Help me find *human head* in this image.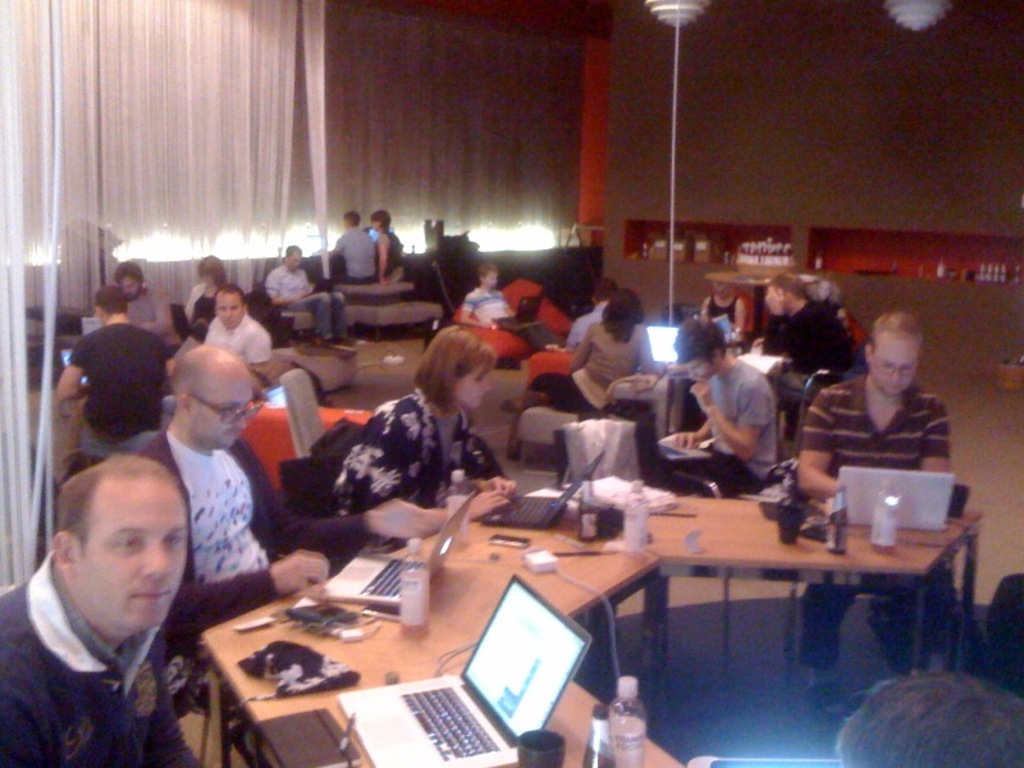
Found it: bbox(672, 315, 724, 387).
